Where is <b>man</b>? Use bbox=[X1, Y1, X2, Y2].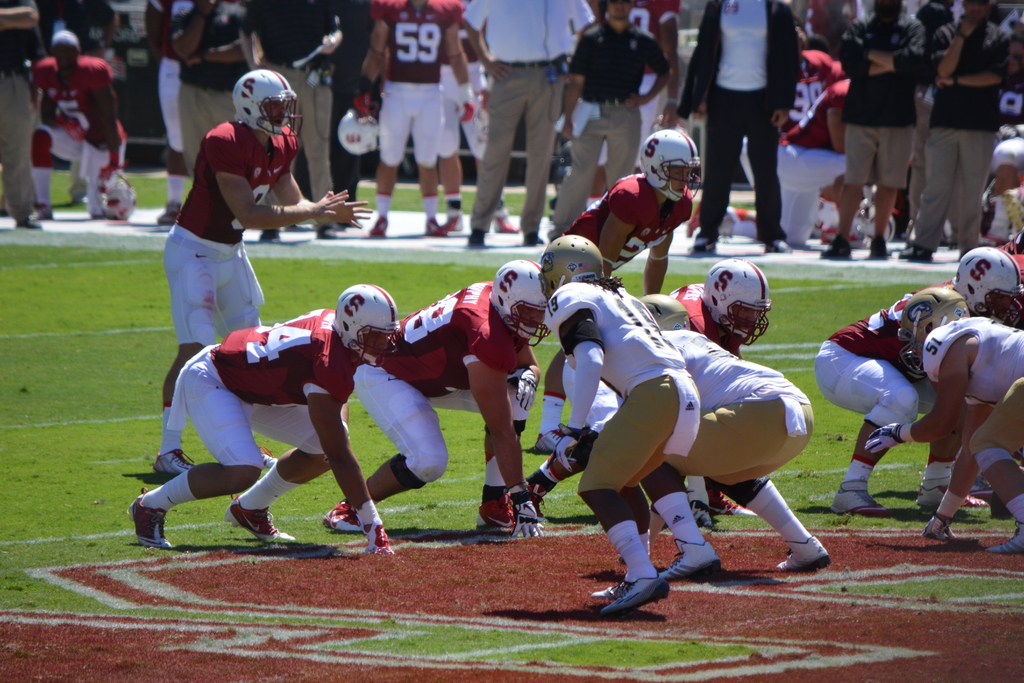
bbox=[698, 6, 810, 230].
